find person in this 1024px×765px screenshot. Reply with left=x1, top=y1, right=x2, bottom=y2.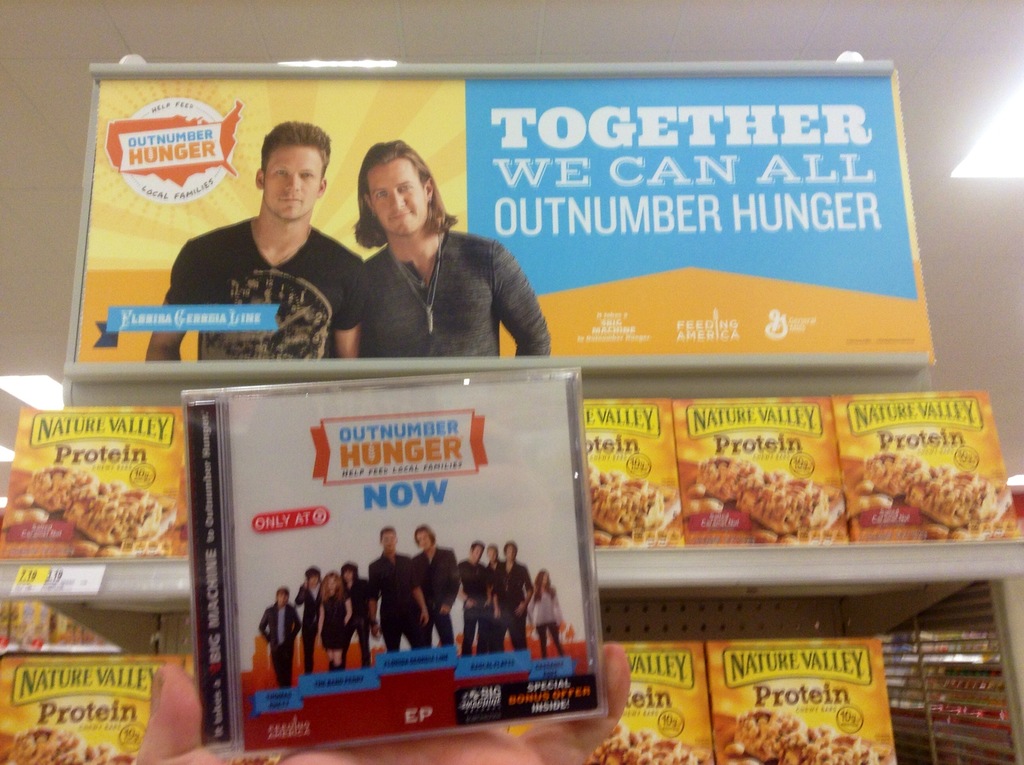
left=529, top=565, right=566, bottom=655.
